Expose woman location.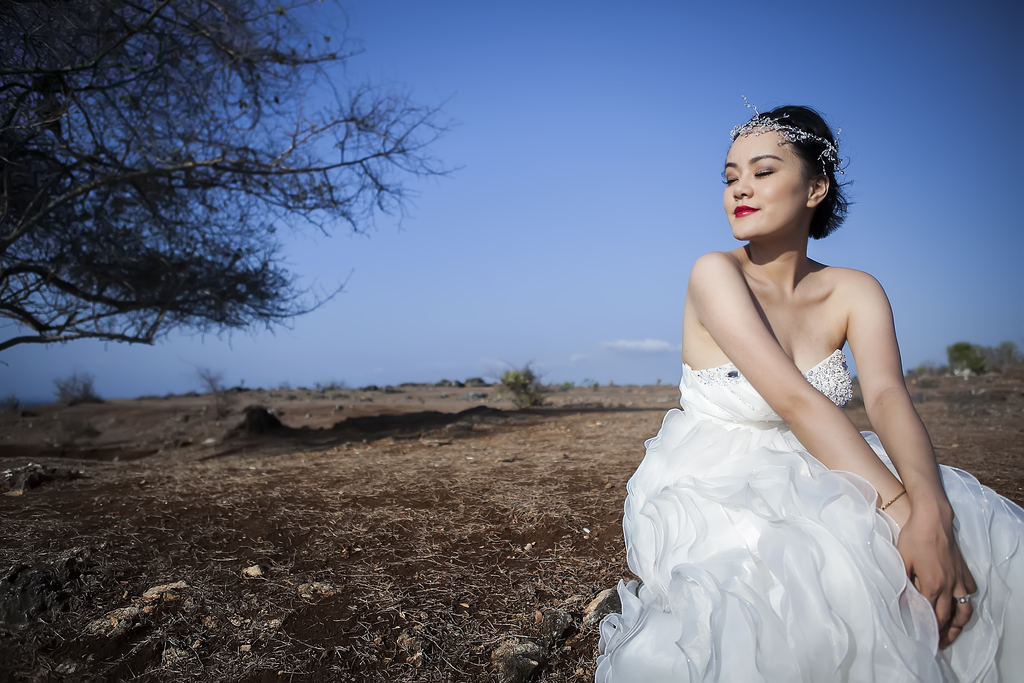
Exposed at x1=609, y1=85, x2=957, y2=674.
